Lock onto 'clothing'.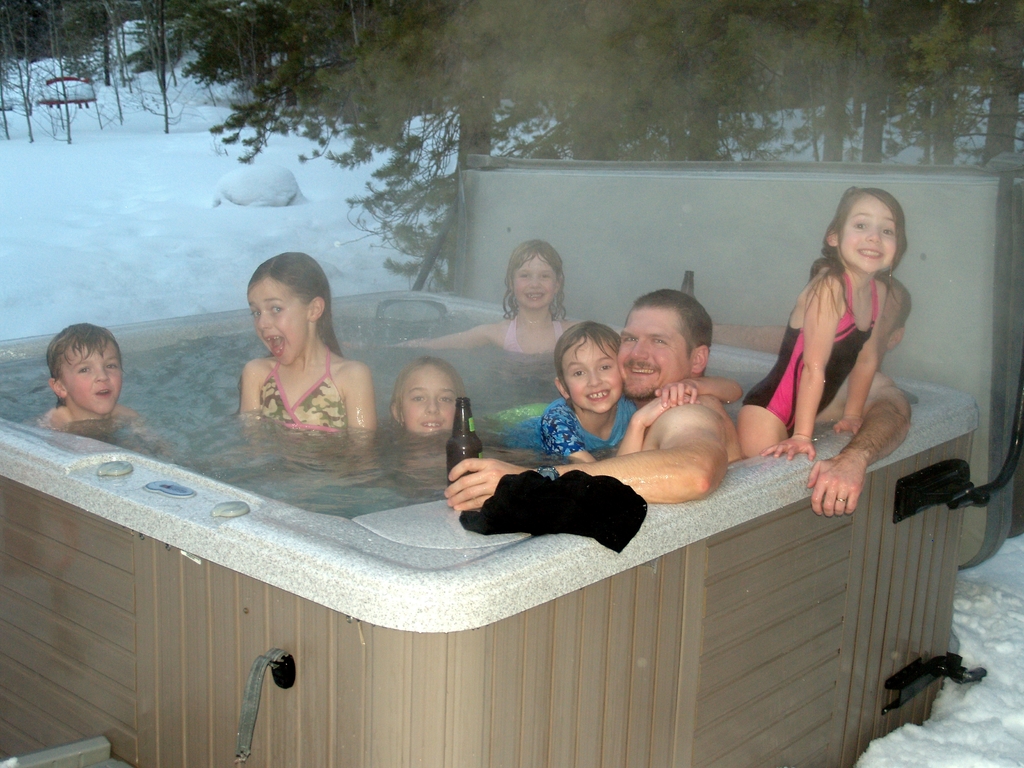
Locked: left=502, top=312, right=563, bottom=357.
